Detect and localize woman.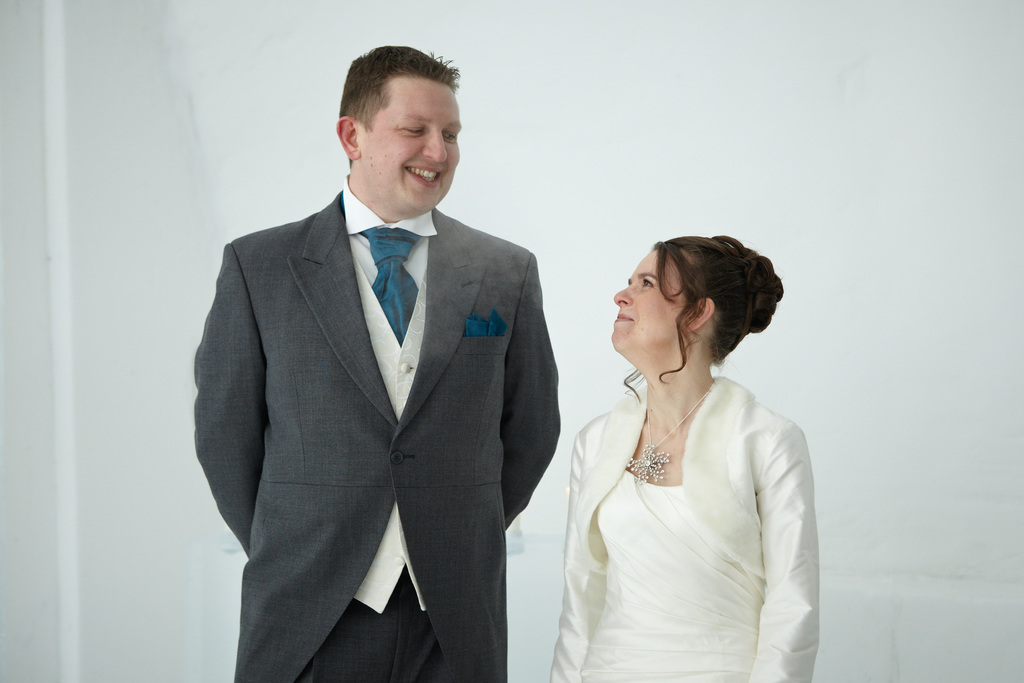
Localized at (x1=534, y1=226, x2=828, y2=669).
